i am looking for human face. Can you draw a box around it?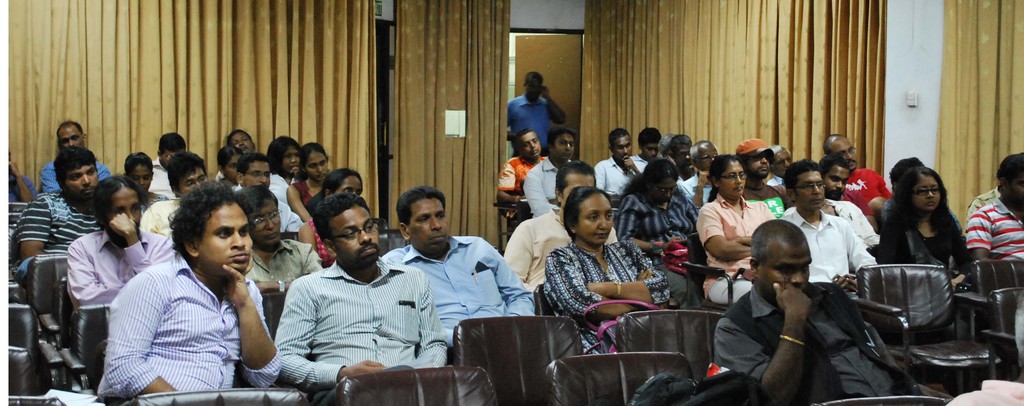
Sure, the bounding box is (left=745, top=153, right=771, bottom=181).
